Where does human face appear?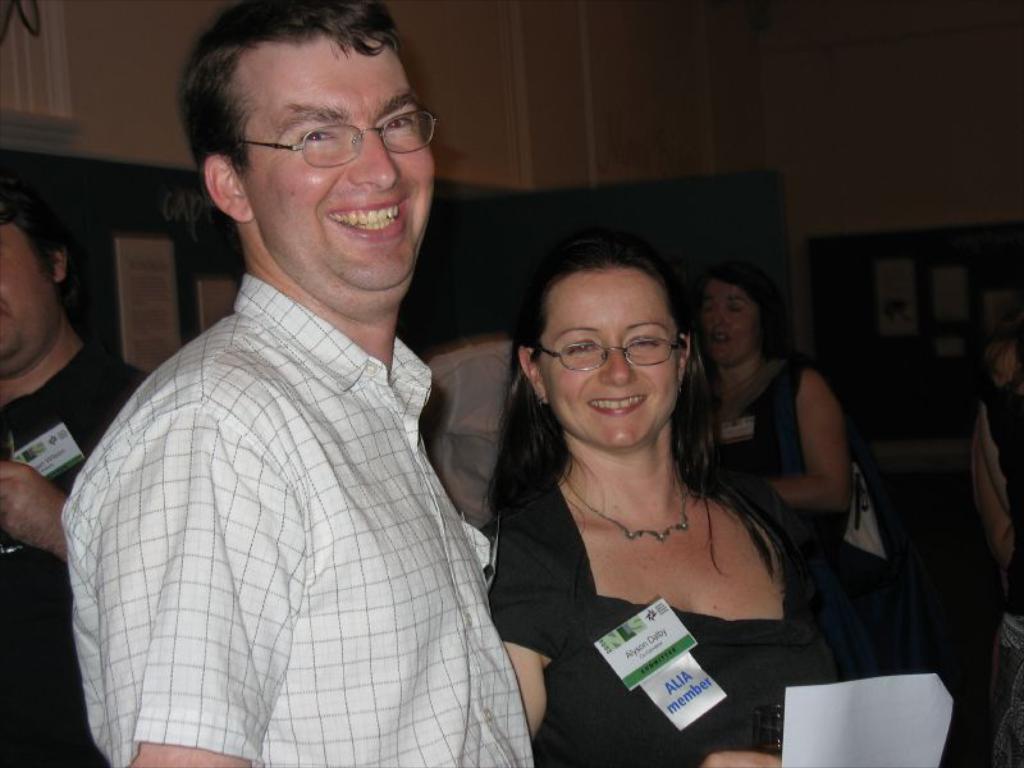
Appears at 540 270 678 445.
